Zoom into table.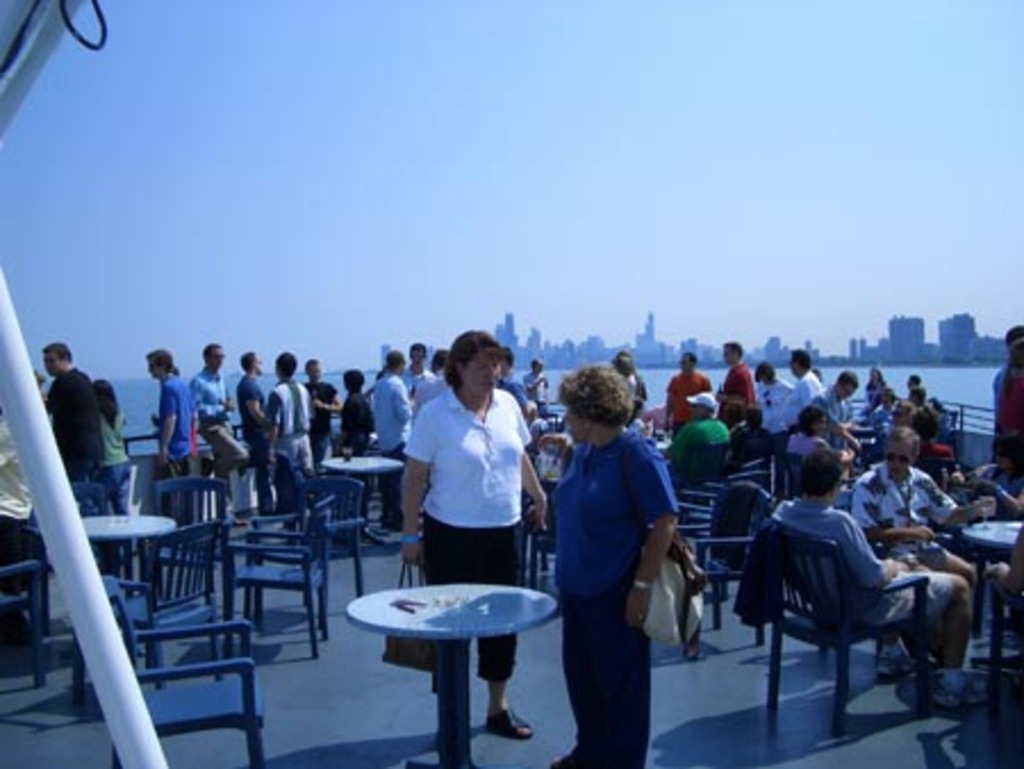
Zoom target: (80,521,168,698).
